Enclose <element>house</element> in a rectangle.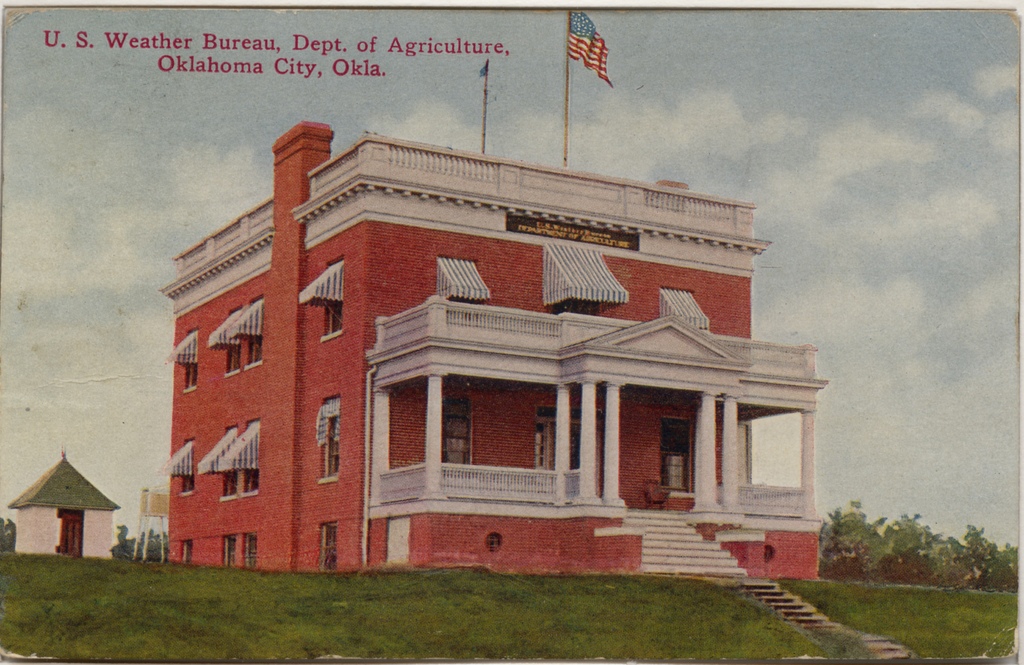
crop(8, 455, 120, 557).
